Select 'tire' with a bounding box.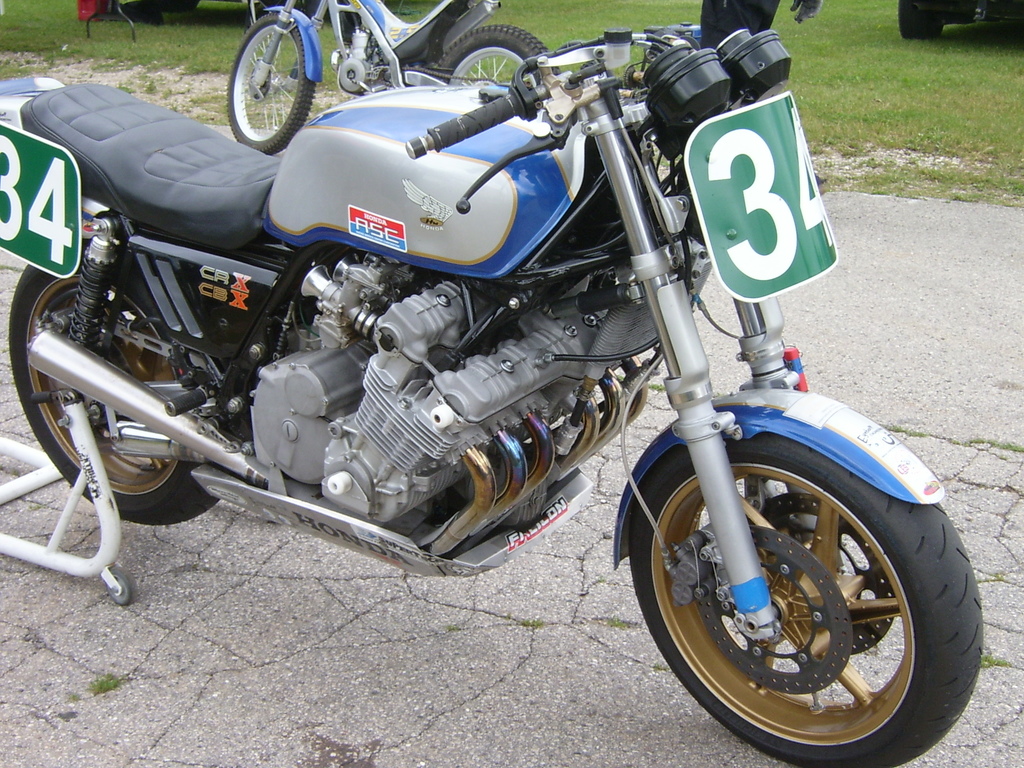
(x1=227, y1=7, x2=307, y2=150).
